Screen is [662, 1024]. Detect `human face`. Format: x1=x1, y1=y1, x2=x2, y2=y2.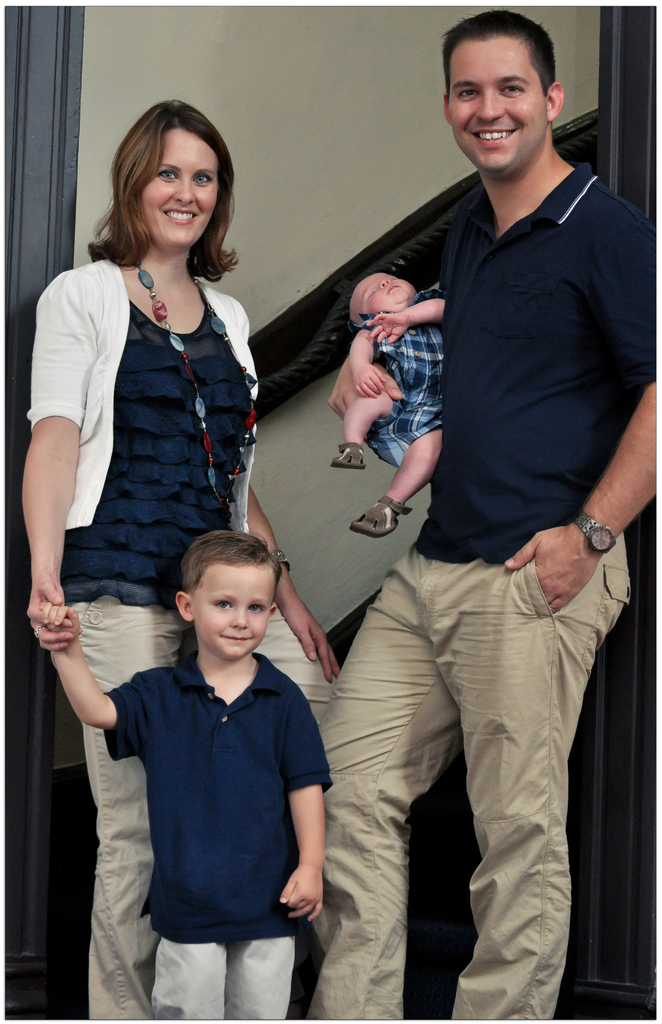
x1=348, y1=273, x2=411, y2=312.
